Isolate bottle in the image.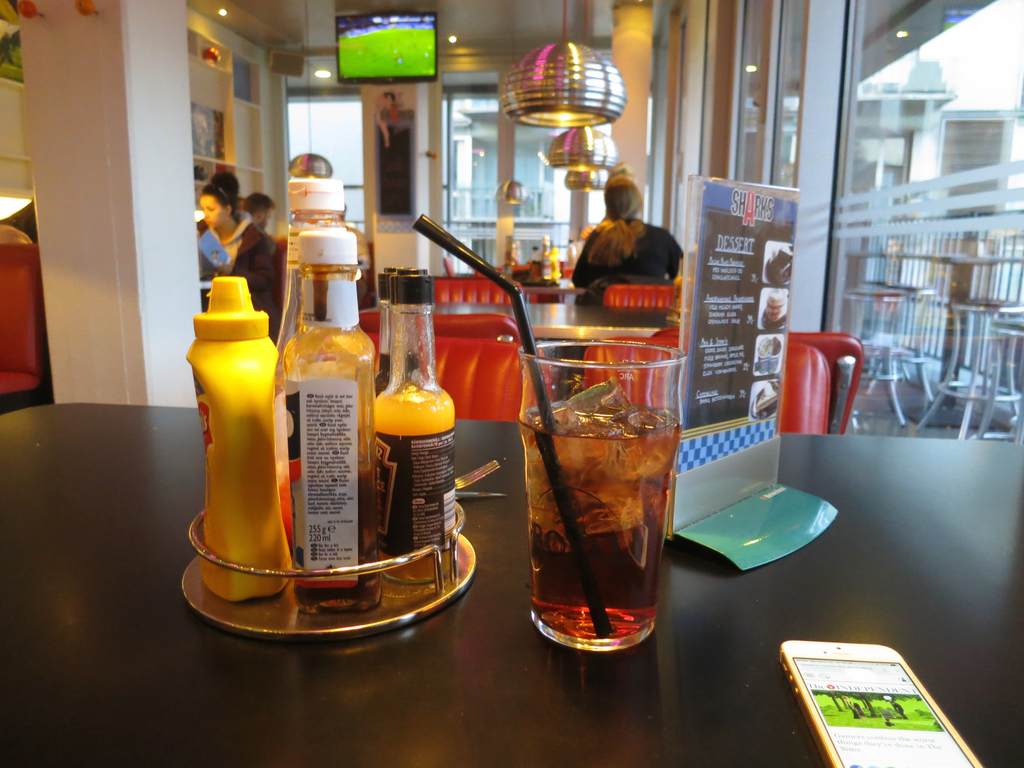
Isolated region: 270 177 362 564.
